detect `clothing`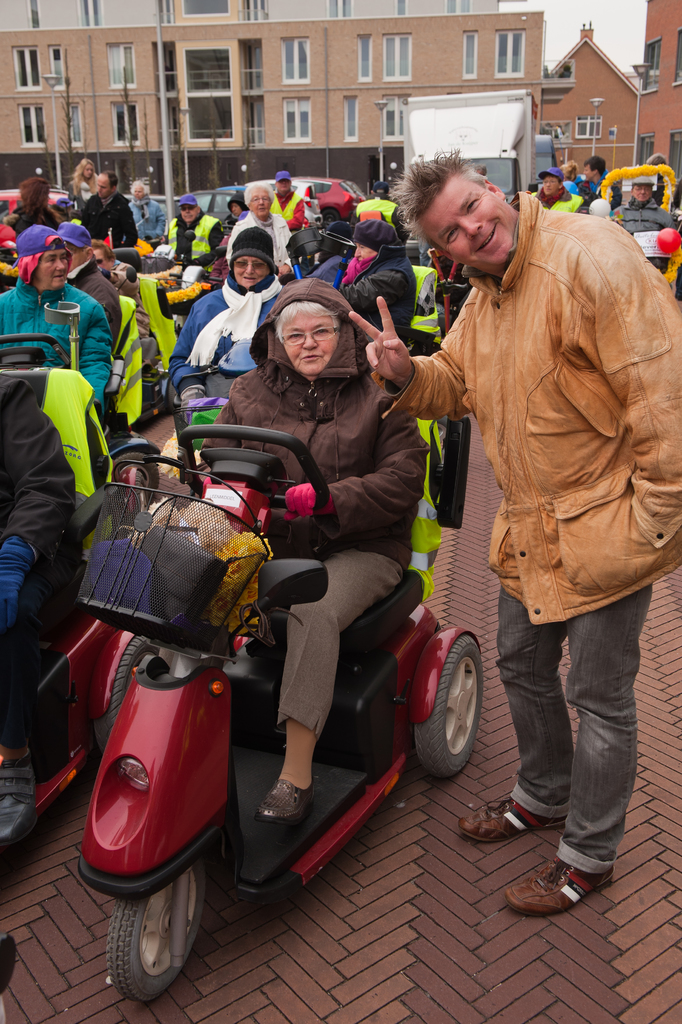
BBox(76, 267, 148, 385)
